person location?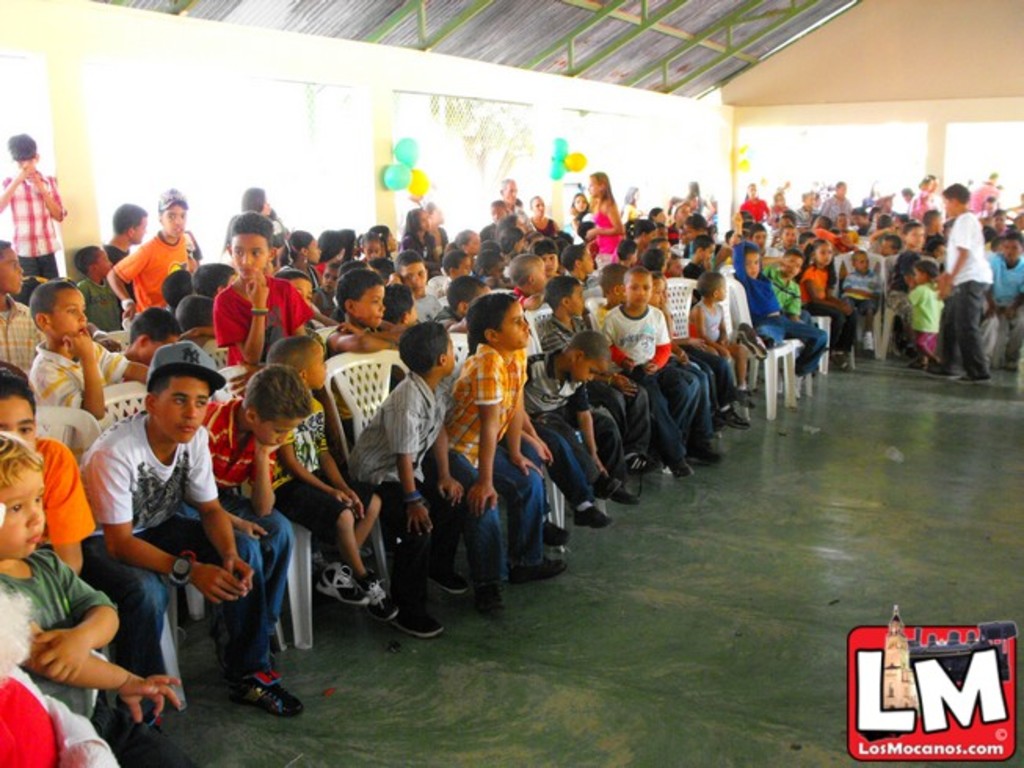
(x1=500, y1=255, x2=549, y2=312)
